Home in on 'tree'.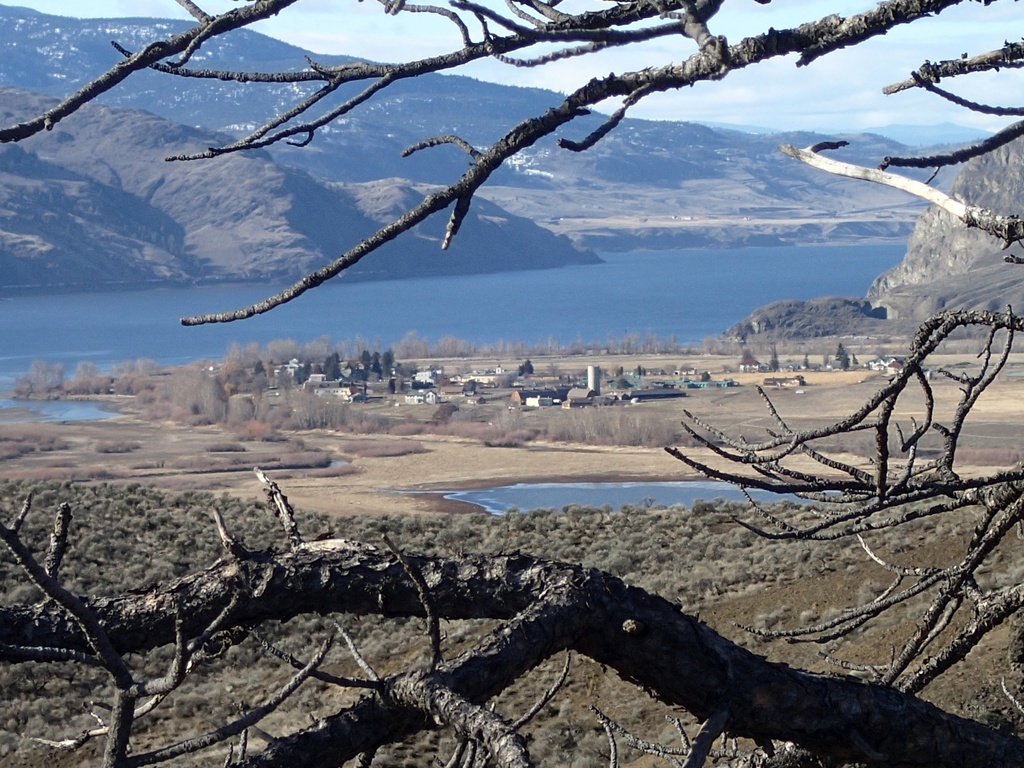
Homed in at [701,371,712,383].
